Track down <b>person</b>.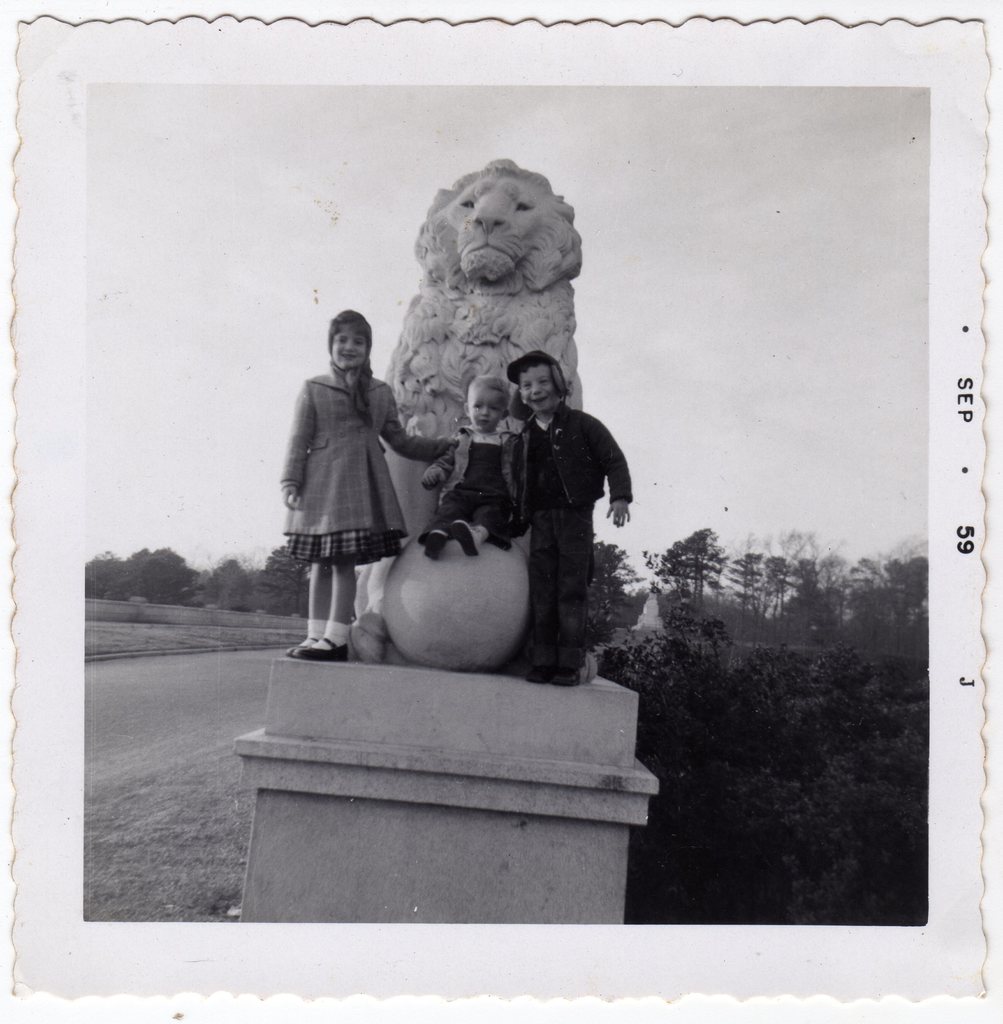
Tracked to <box>508,351,634,691</box>.
